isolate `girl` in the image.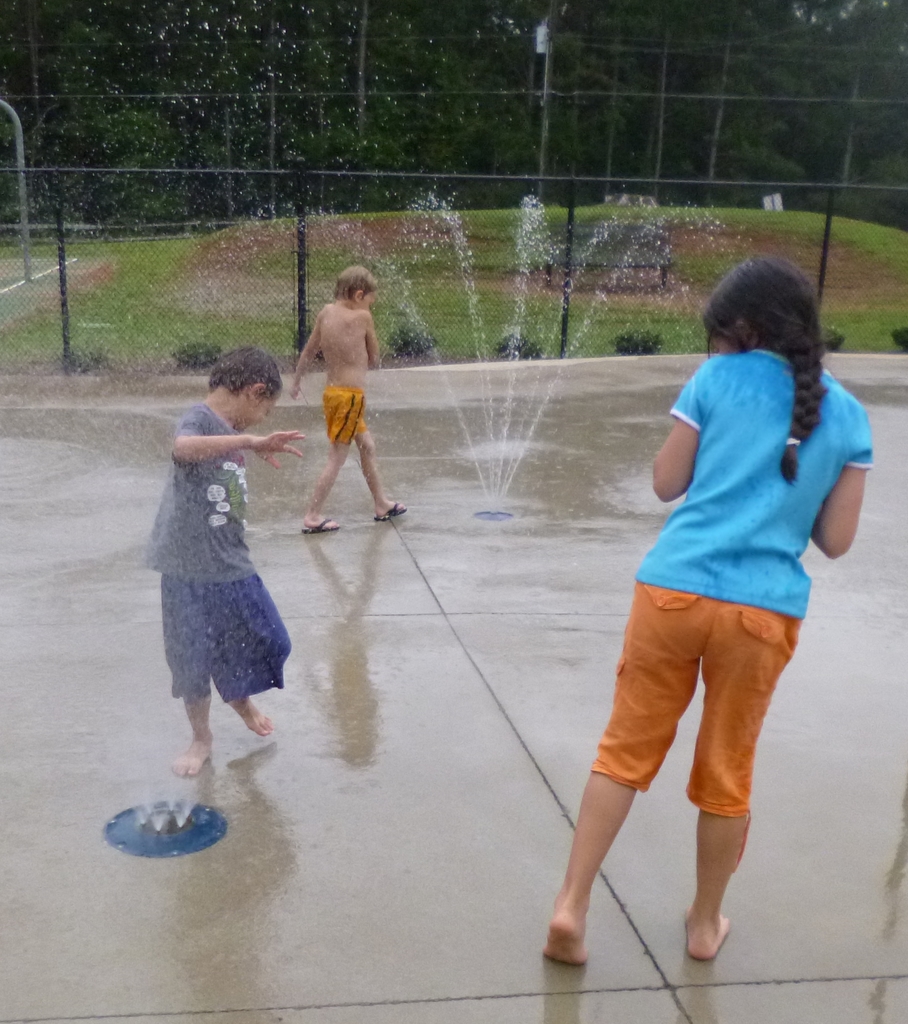
Isolated region: 544, 252, 873, 965.
